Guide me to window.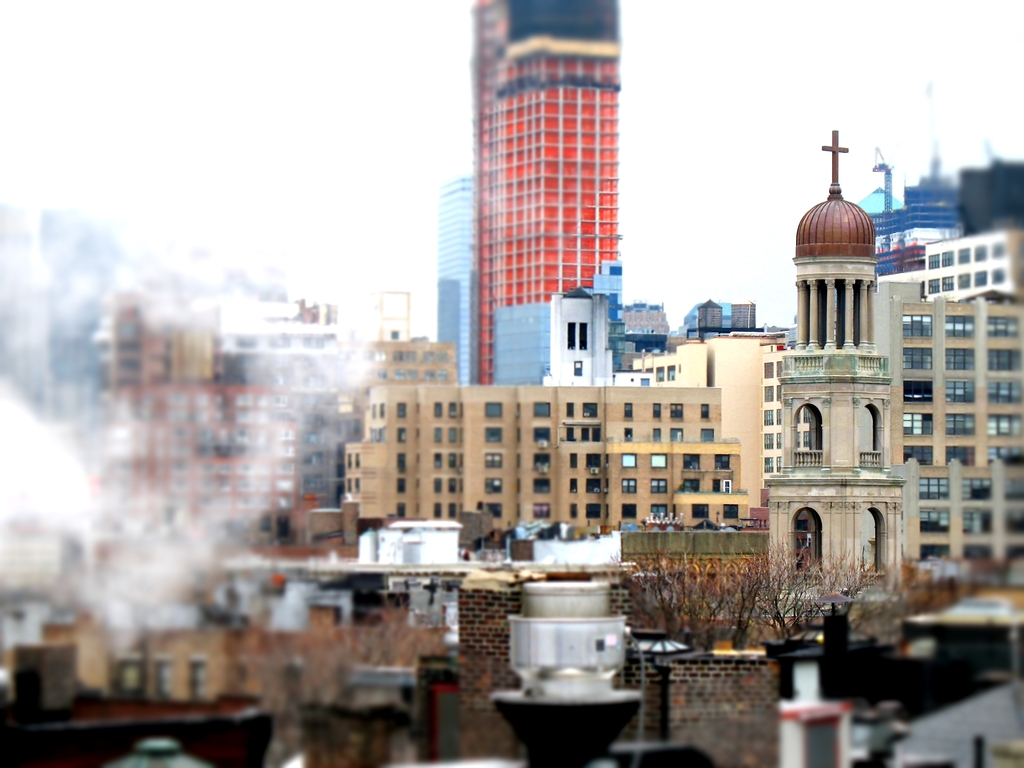
Guidance: (620,455,639,461).
